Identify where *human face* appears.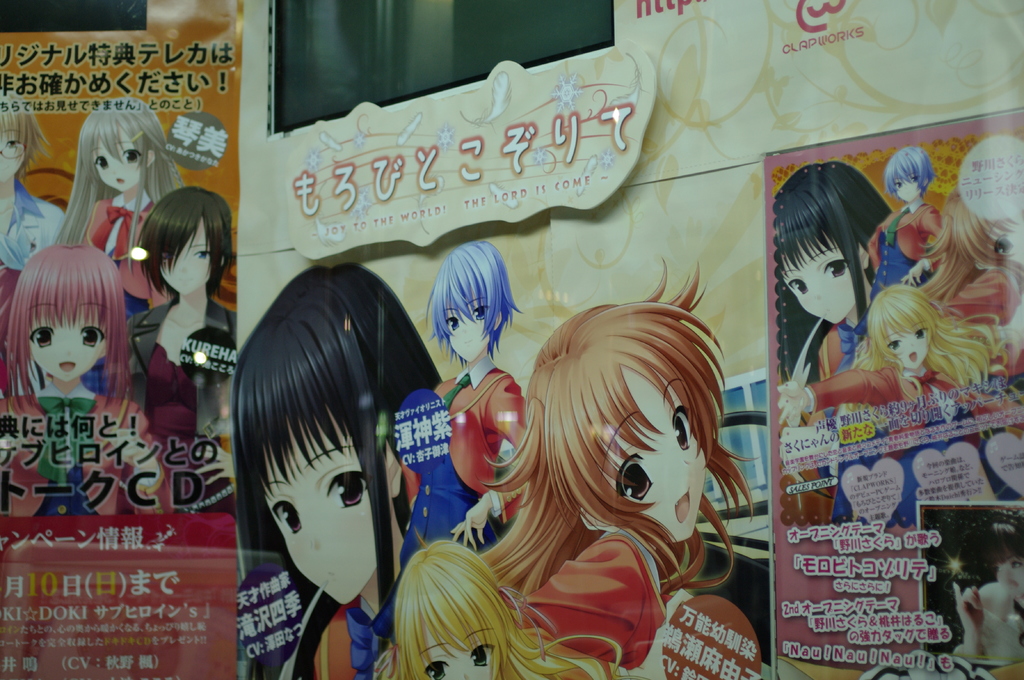
Appears at BBox(1003, 554, 1023, 590).
